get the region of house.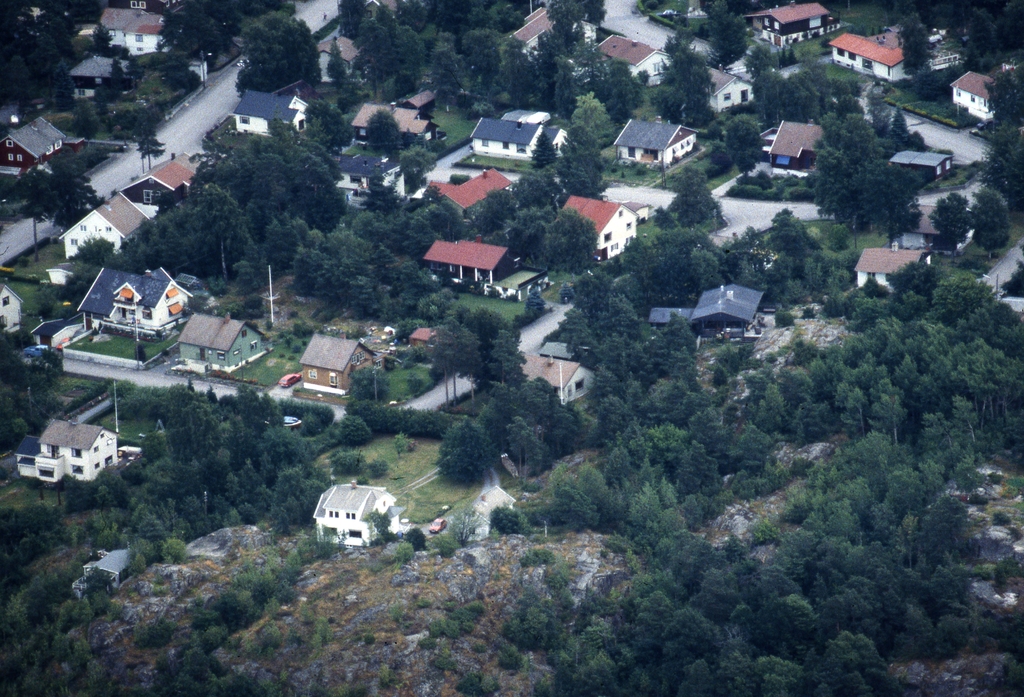
{"left": 0, "top": 113, "right": 65, "bottom": 166}.
